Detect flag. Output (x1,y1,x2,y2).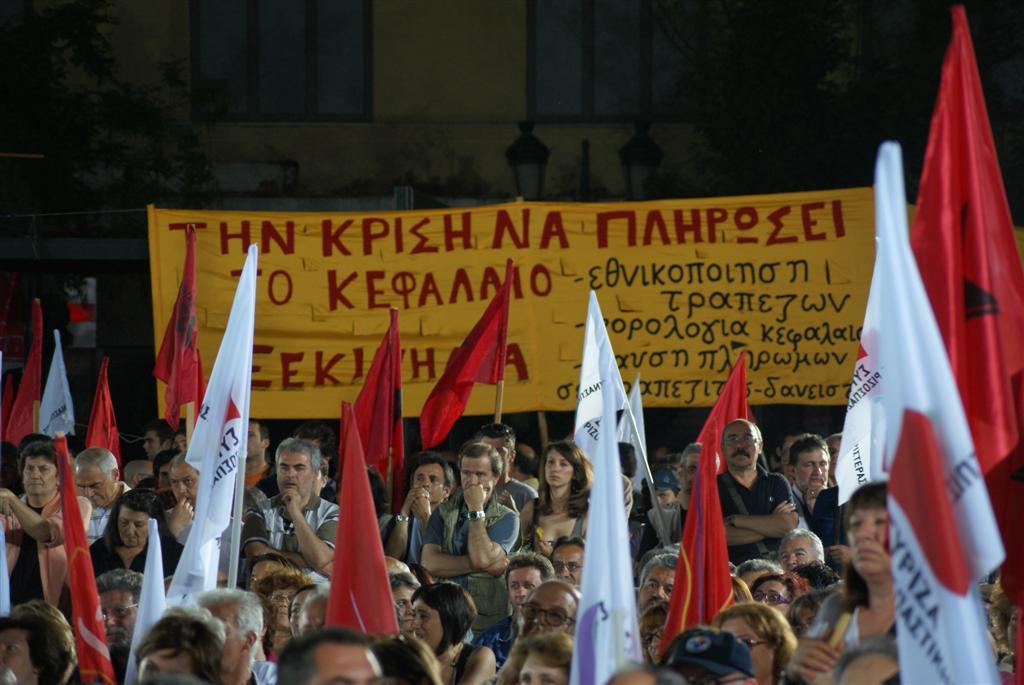
(149,228,195,432).
